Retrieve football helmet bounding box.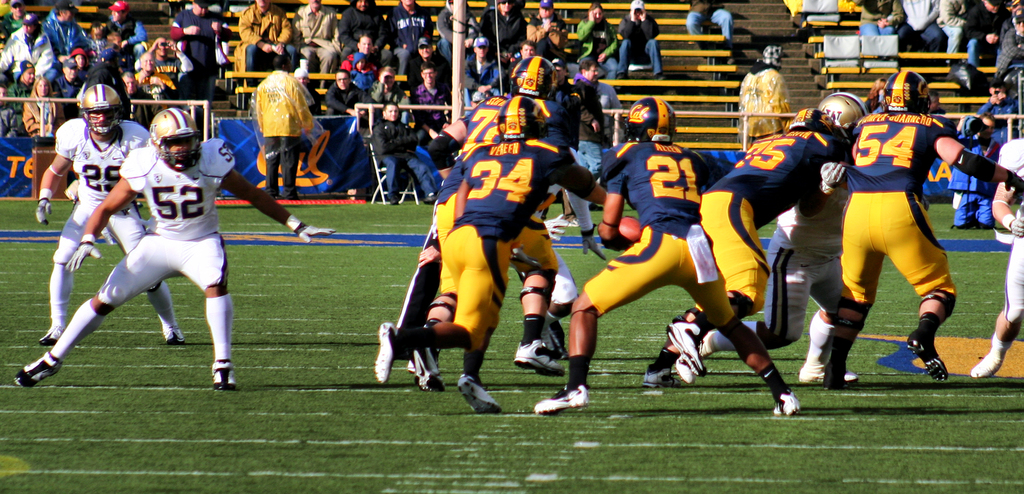
Bounding box: select_region(825, 89, 870, 132).
